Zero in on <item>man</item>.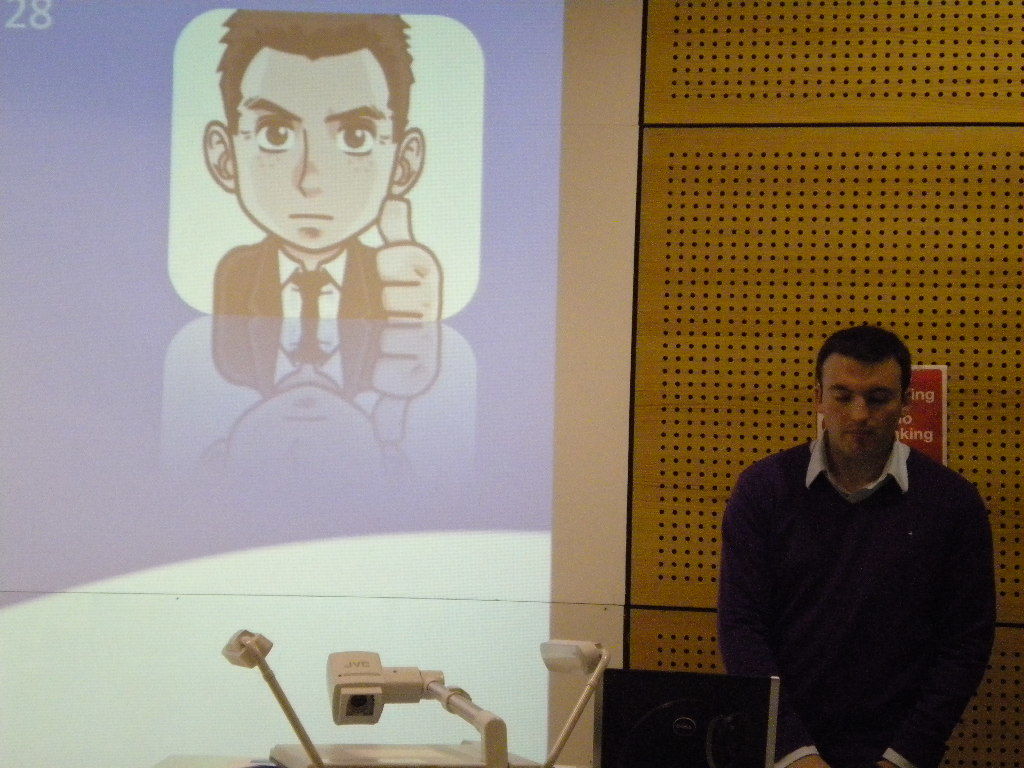
Zeroed in: x1=714 y1=331 x2=995 y2=767.
